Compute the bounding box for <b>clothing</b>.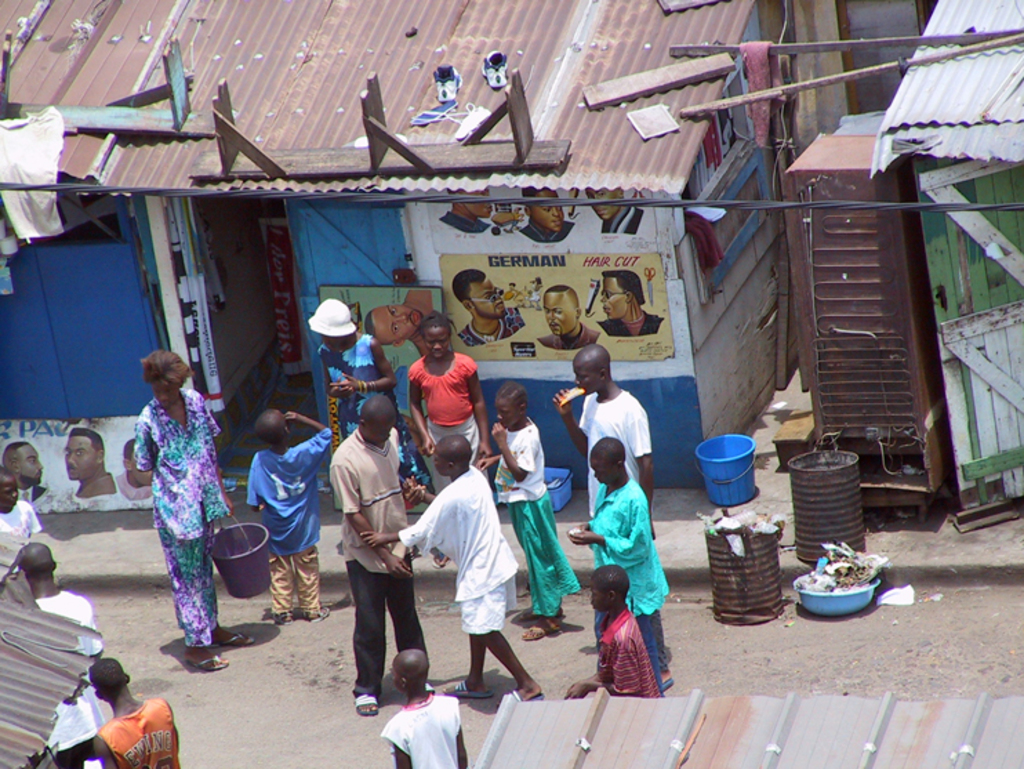
rect(683, 211, 733, 269).
